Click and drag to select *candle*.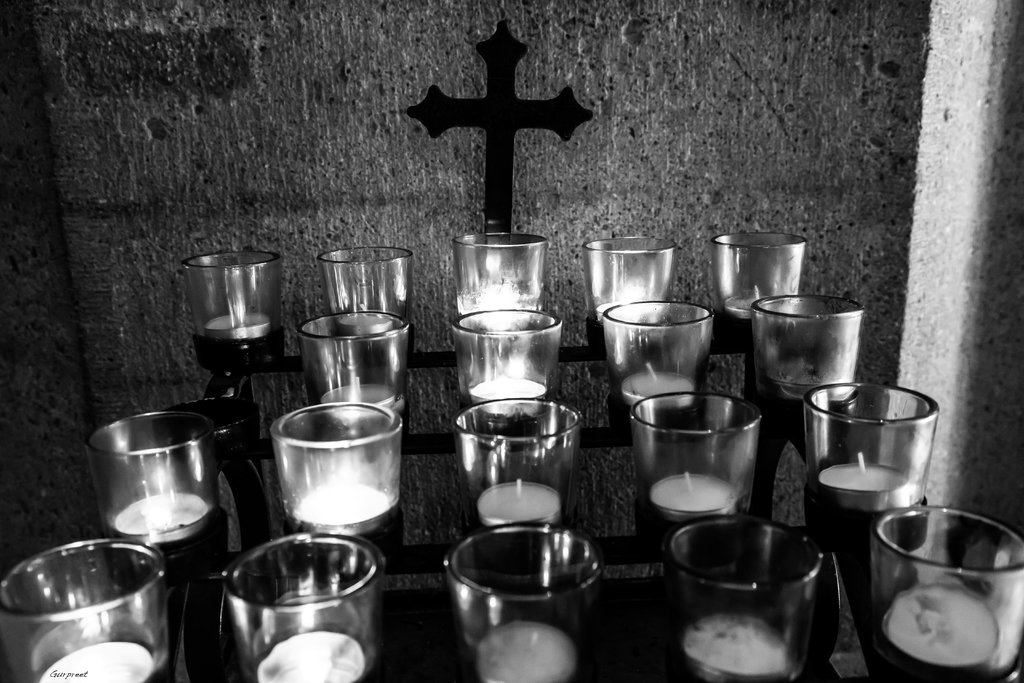
Selection: <bbox>39, 649, 149, 682</bbox>.
